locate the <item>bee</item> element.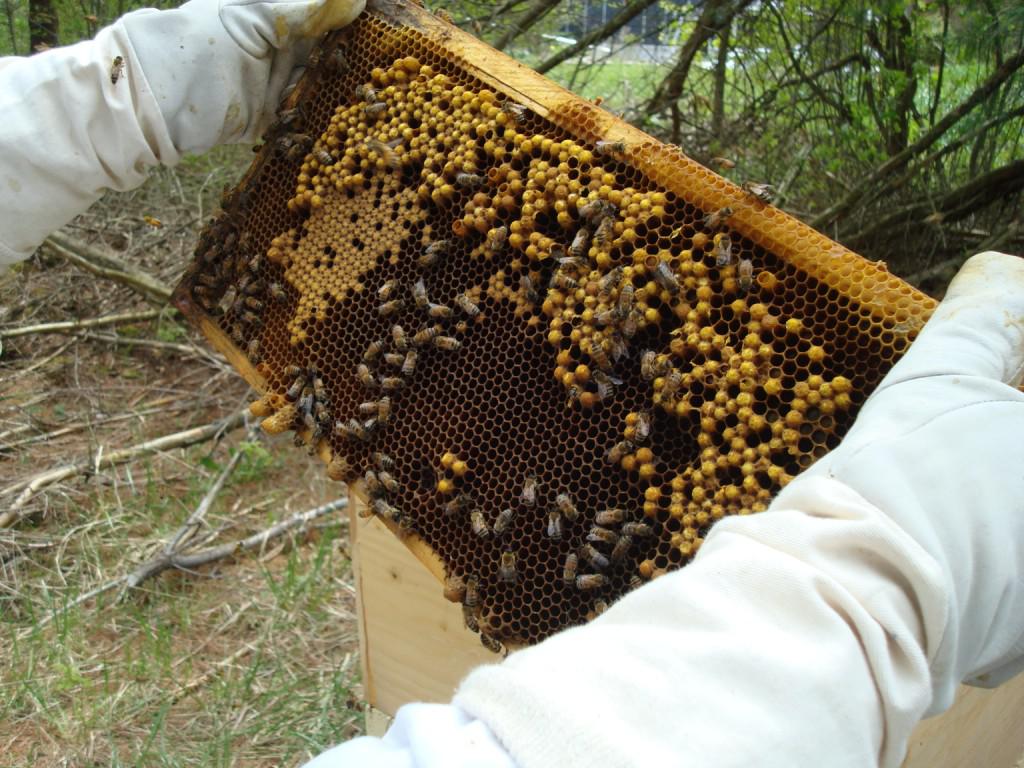
Element bbox: <box>461,294,481,317</box>.
